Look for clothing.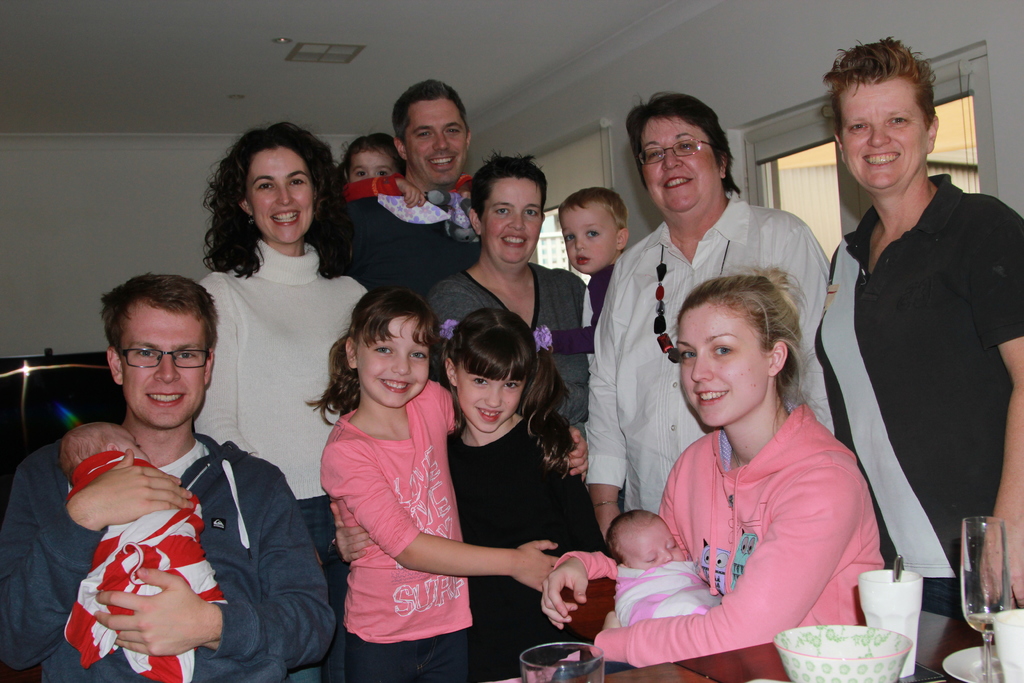
Found: box(584, 190, 829, 519).
